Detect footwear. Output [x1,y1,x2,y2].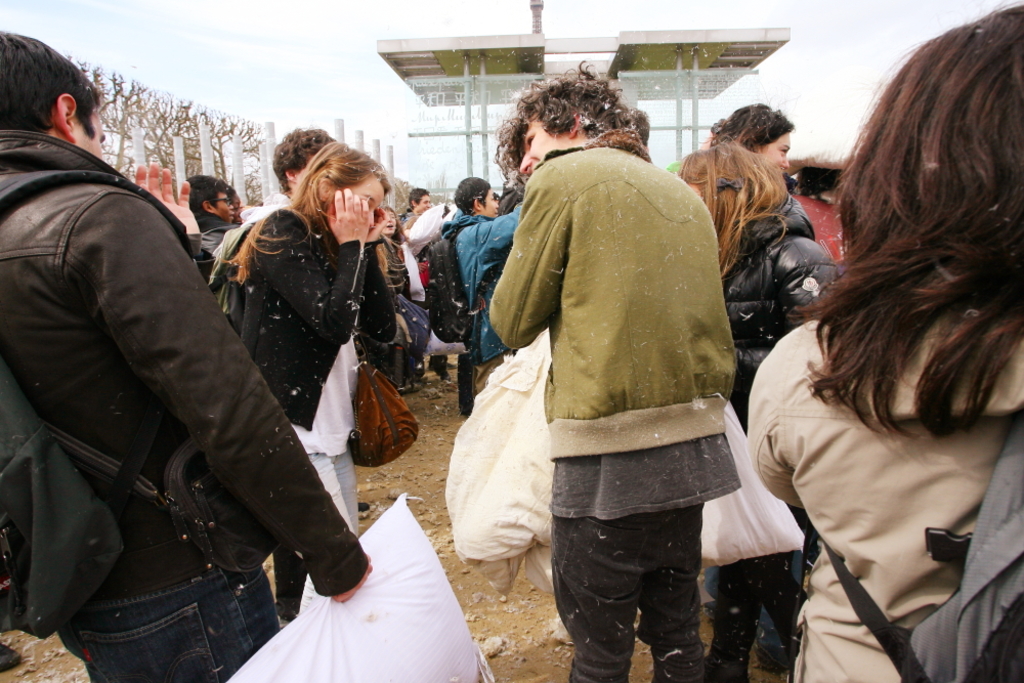
[758,645,778,672].
